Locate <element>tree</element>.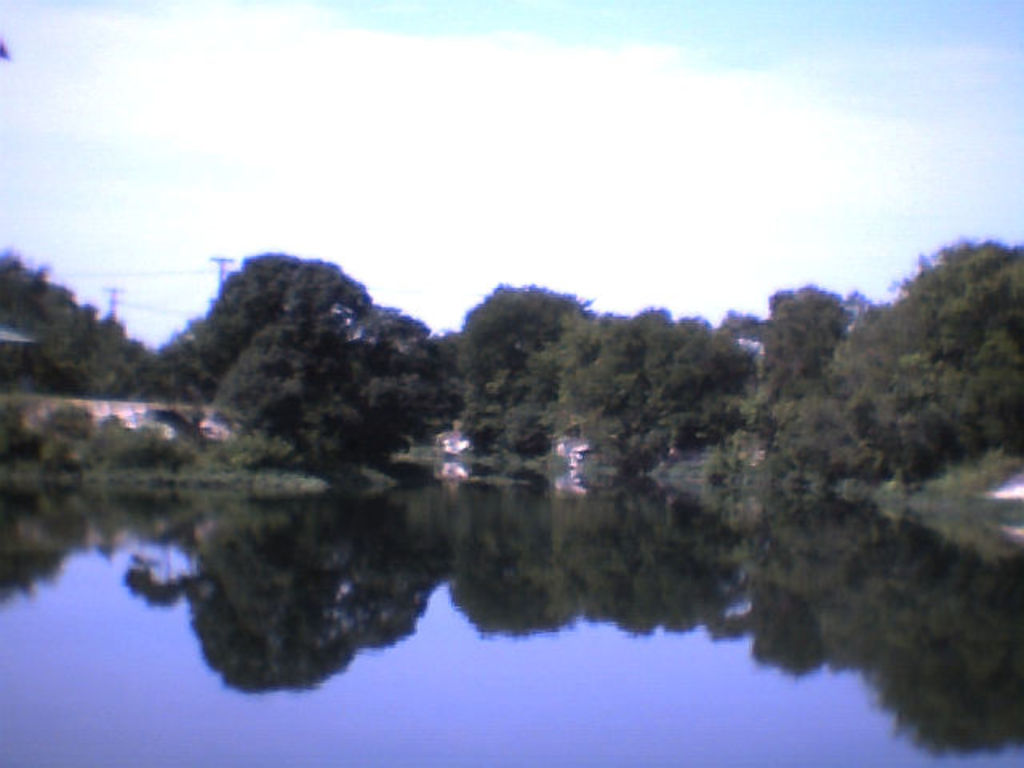
Bounding box: bbox=[456, 280, 595, 461].
